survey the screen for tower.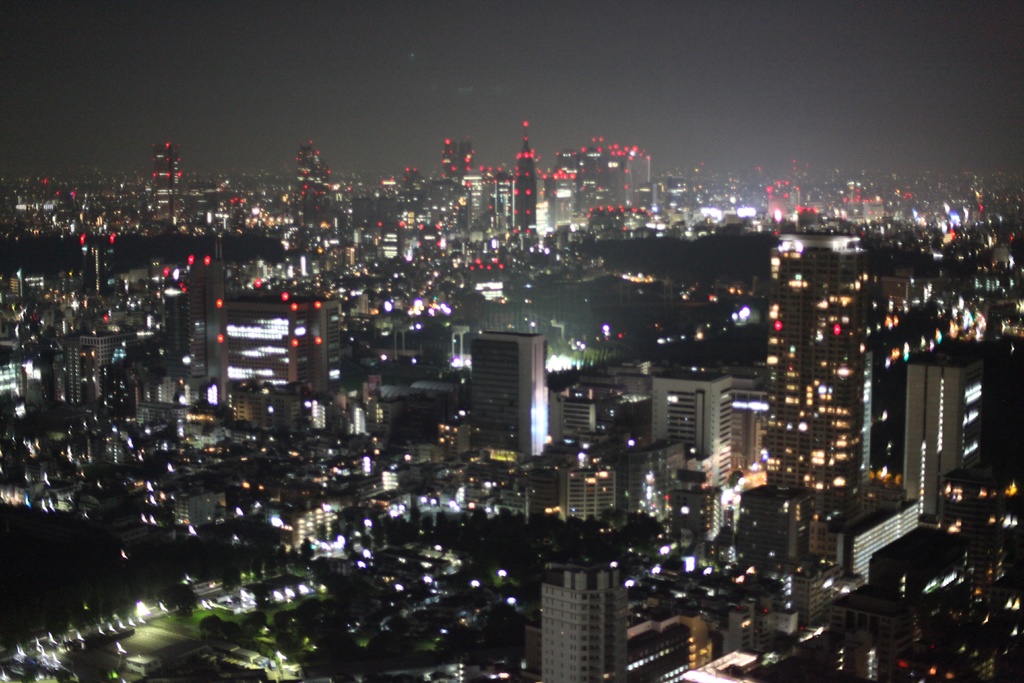
Survey found: crop(895, 347, 982, 520).
